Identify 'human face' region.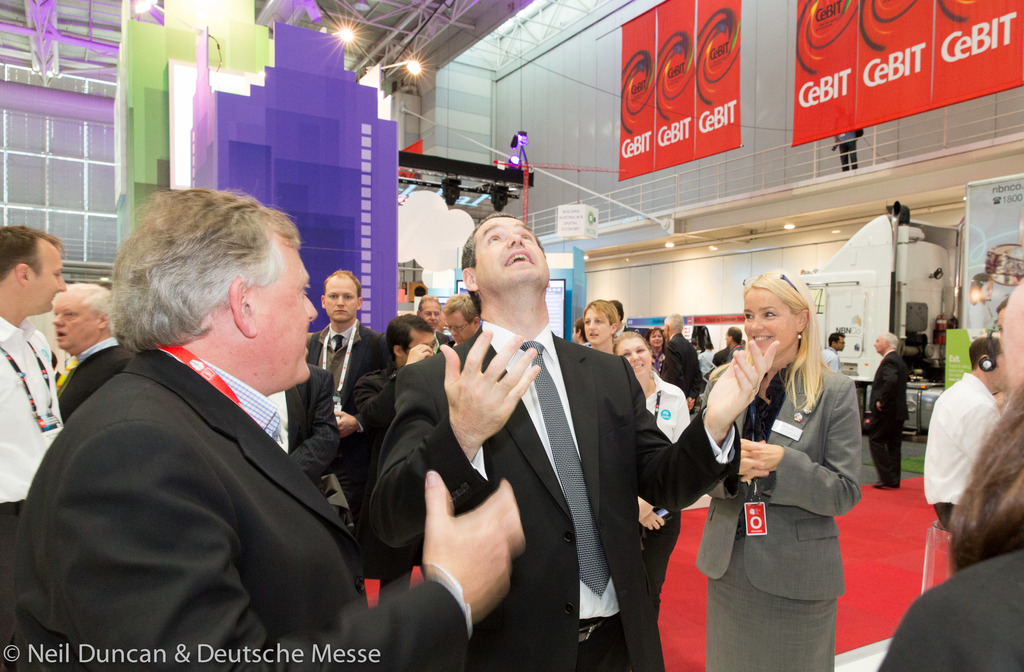
Region: detection(612, 333, 653, 382).
